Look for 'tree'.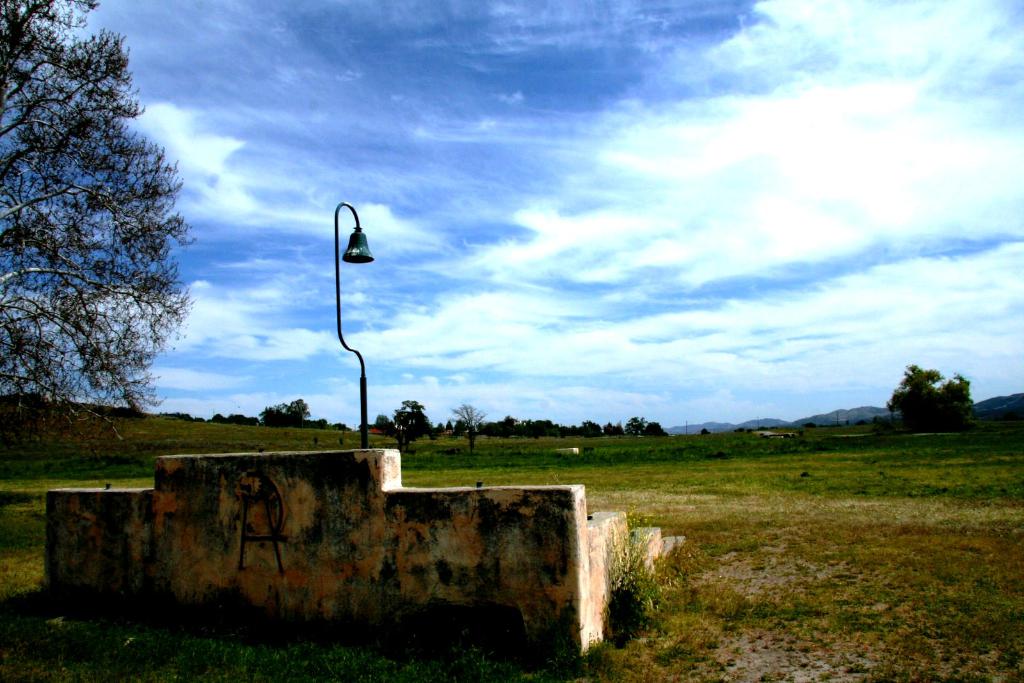
Found: [374,395,438,453].
